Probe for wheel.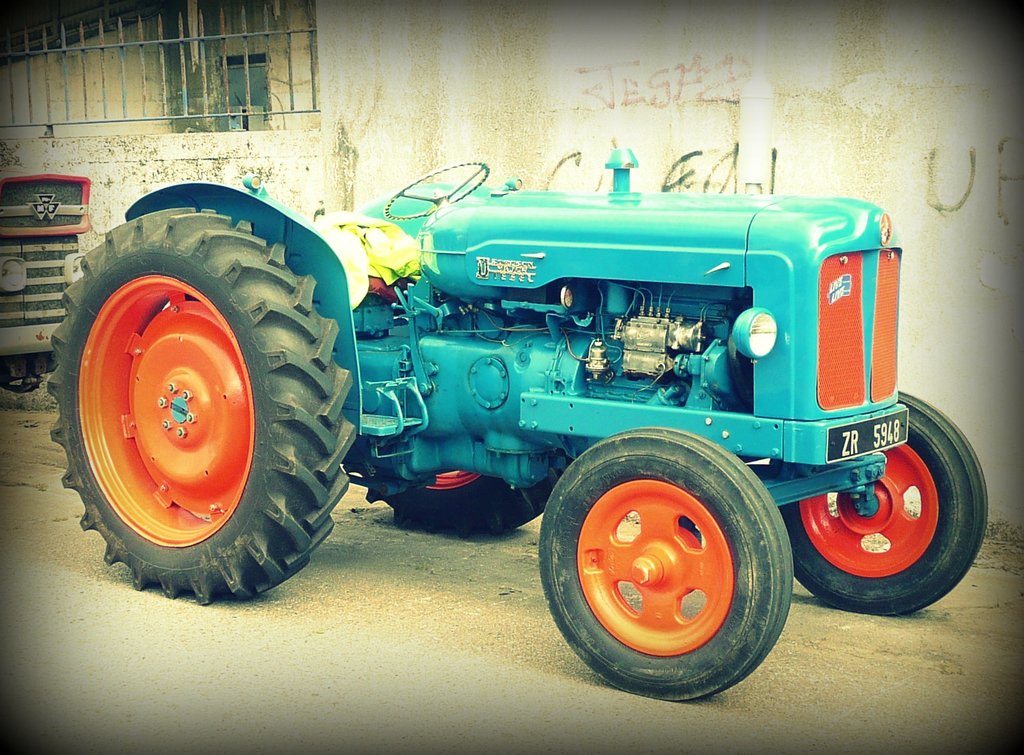
Probe result: BBox(779, 393, 989, 612).
